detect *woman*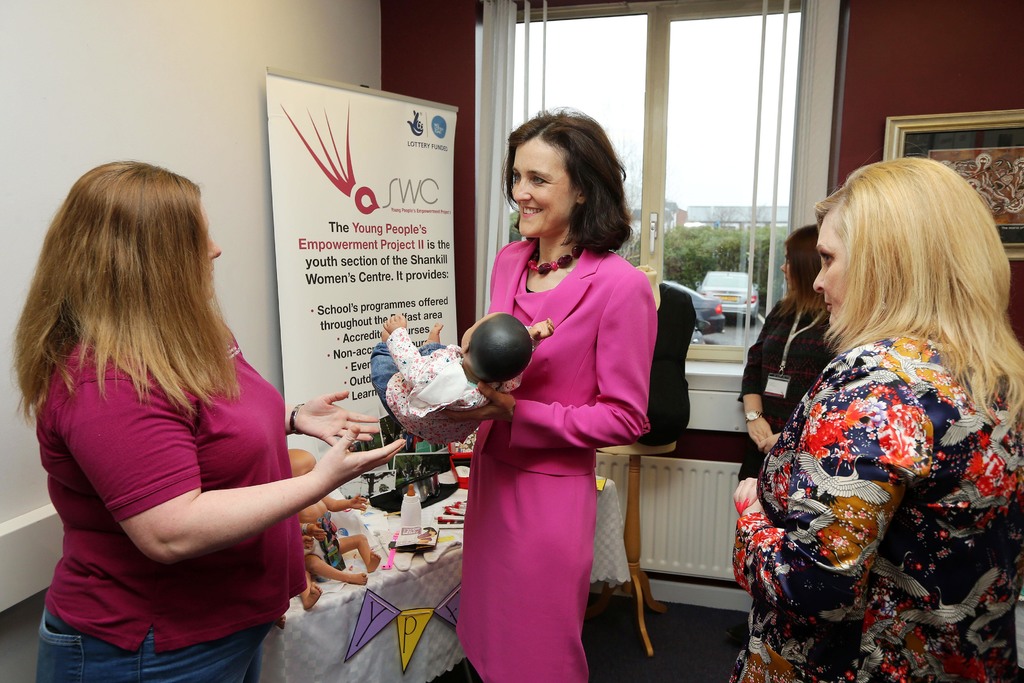
detection(738, 224, 843, 483)
